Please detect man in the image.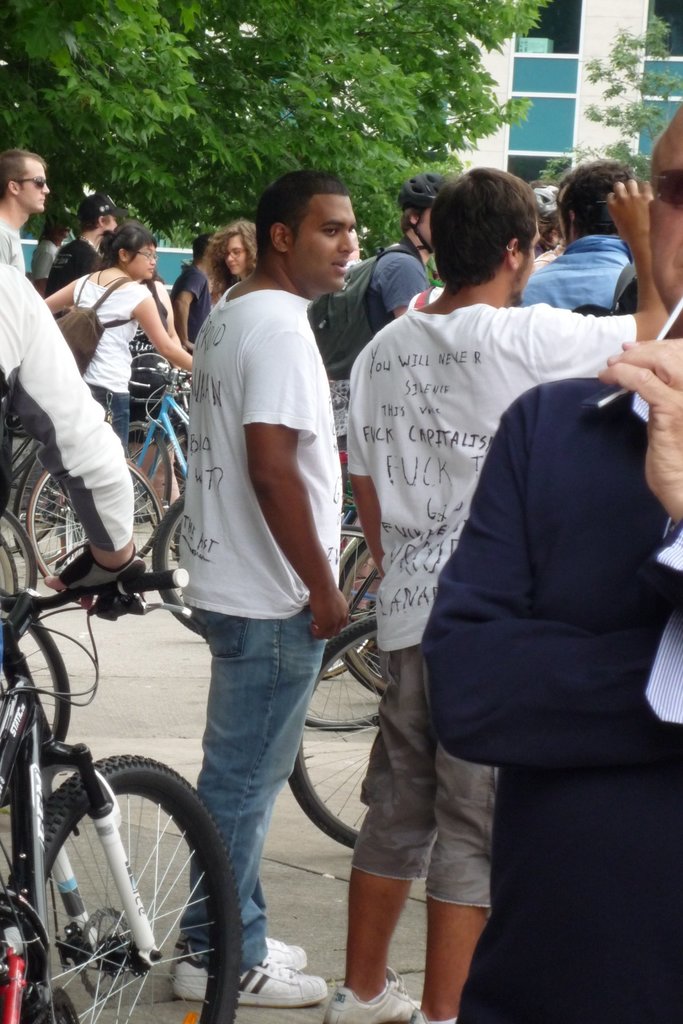
523 157 648 311.
